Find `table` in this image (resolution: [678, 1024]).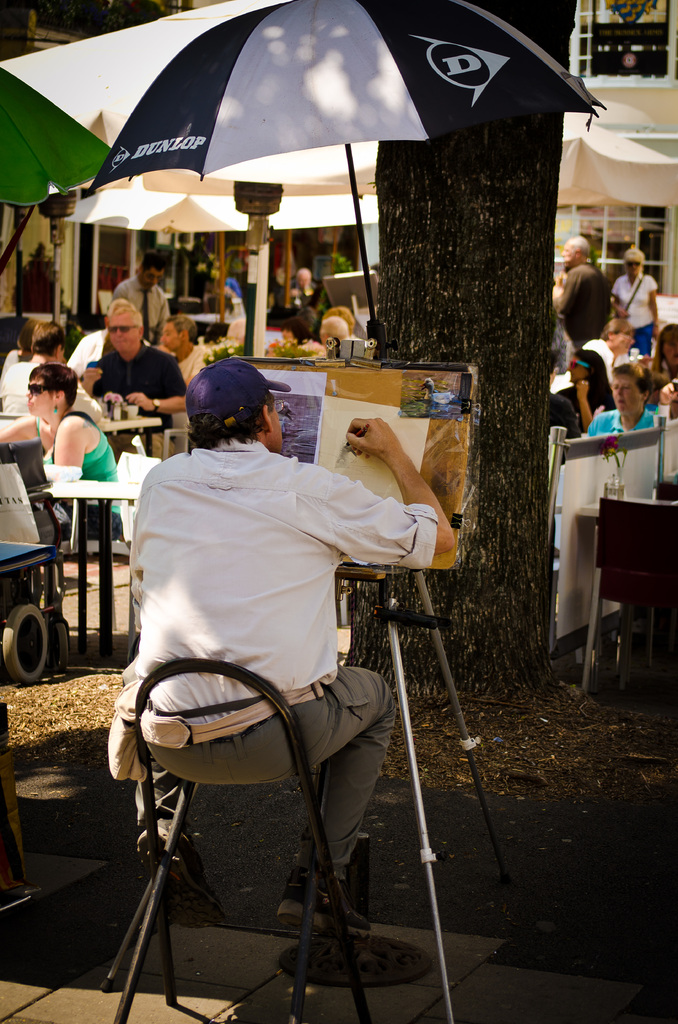
[13,456,138,668].
